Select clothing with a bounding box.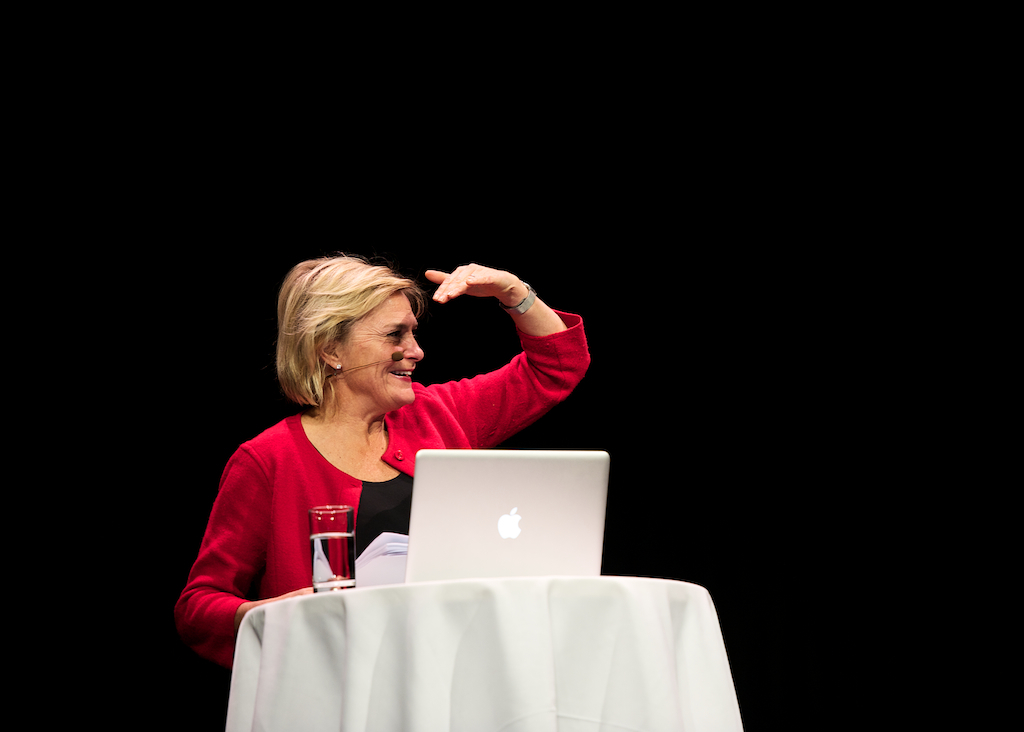
left=173, top=304, right=589, bottom=670.
